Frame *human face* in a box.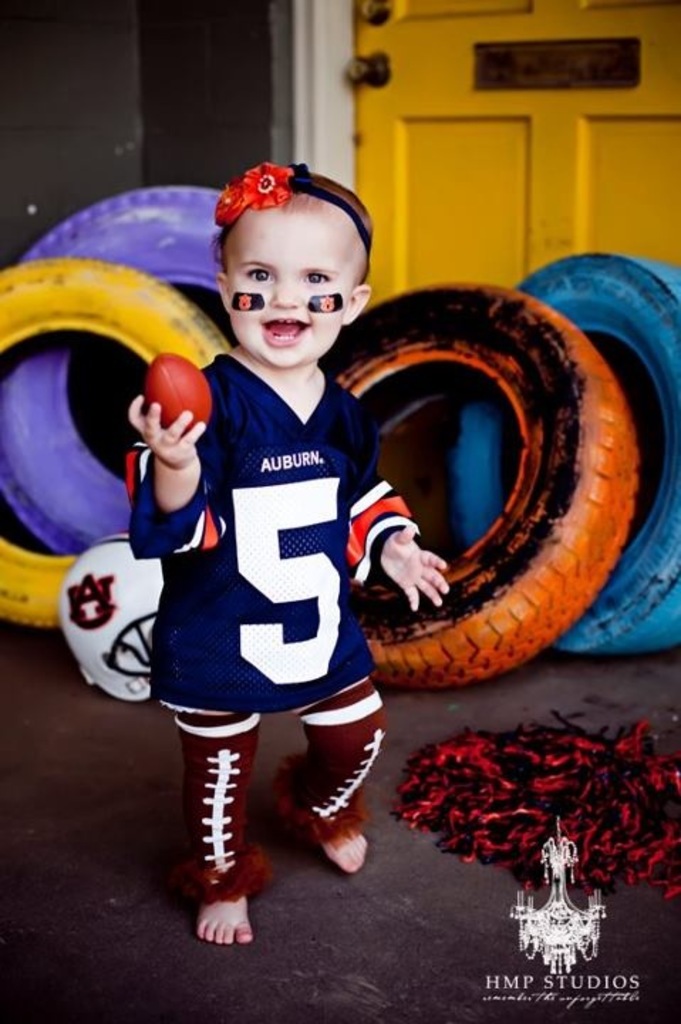
<region>223, 201, 355, 370</region>.
